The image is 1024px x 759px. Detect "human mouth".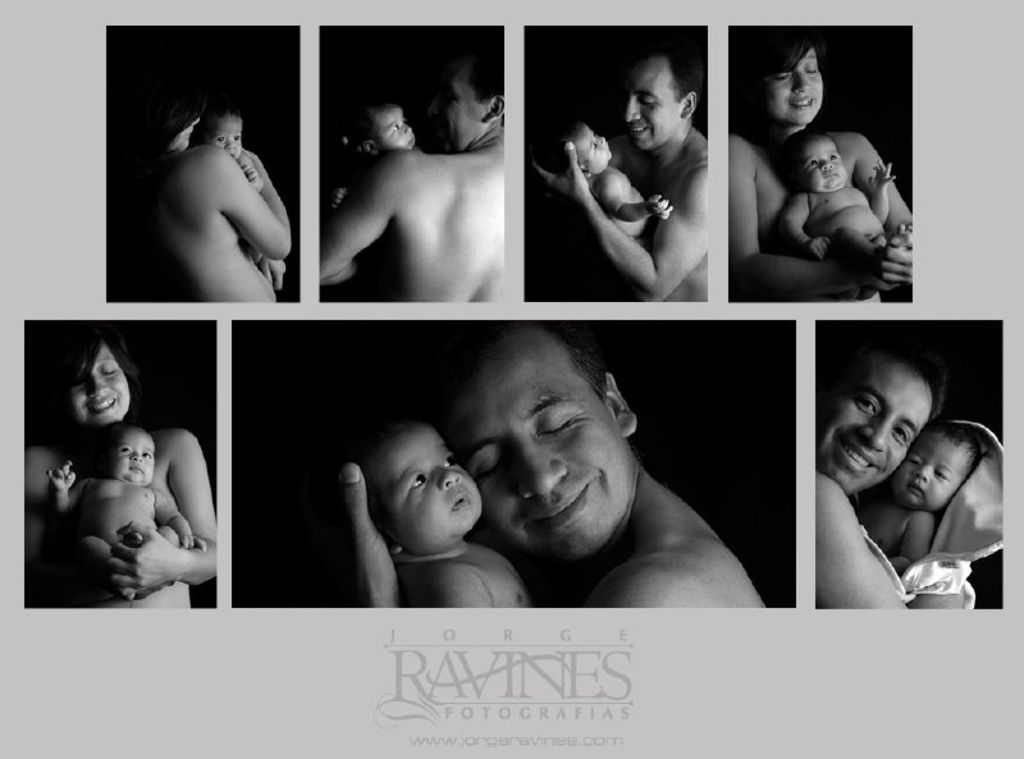
Detection: [87, 393, 120, 412].
